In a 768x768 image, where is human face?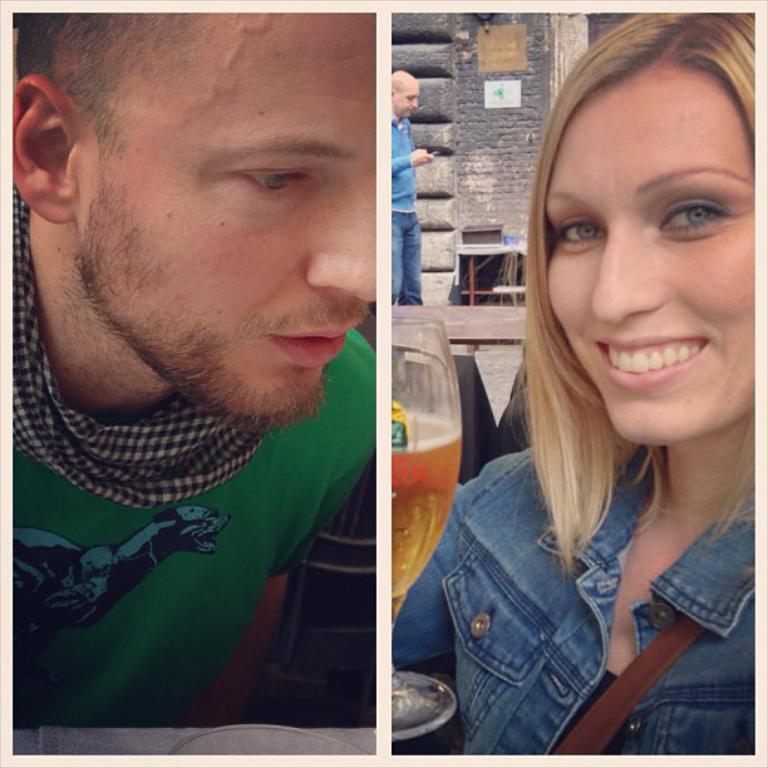
rect(545, 60, 755, 443).
